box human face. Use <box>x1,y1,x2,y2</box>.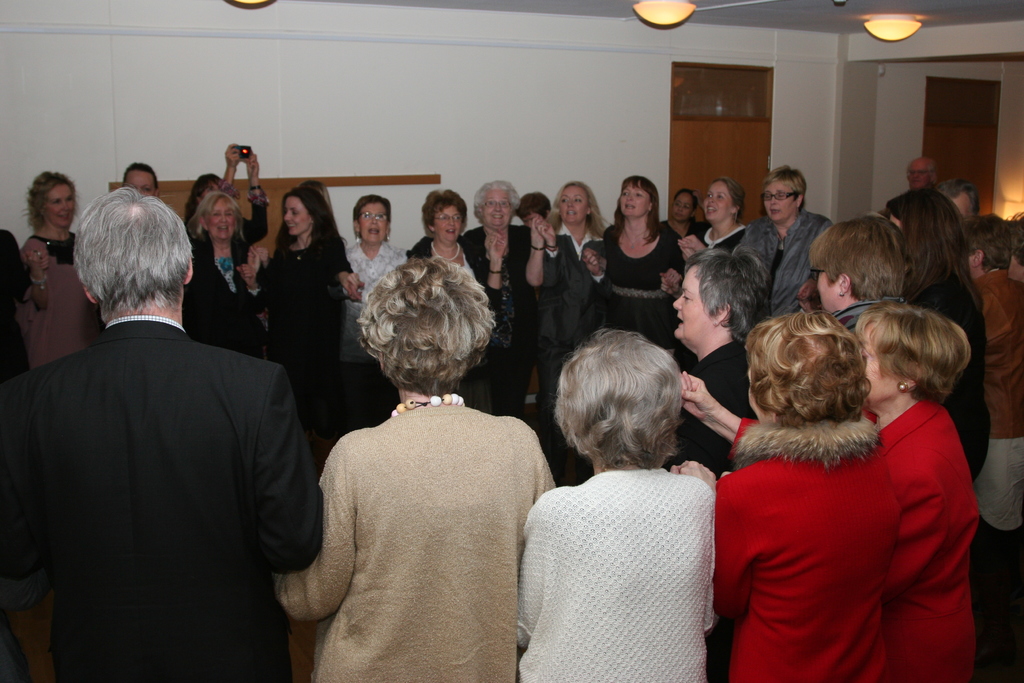
<box>435,210,461,247</box>.
